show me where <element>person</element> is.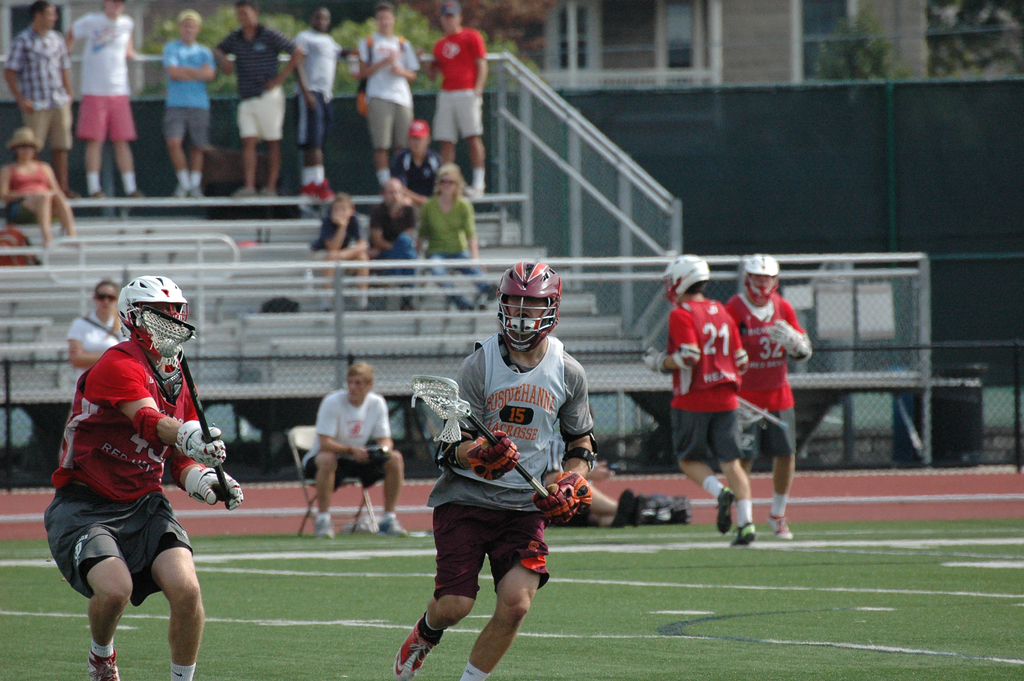
<element>person</element> is at (309,193,372,309).
